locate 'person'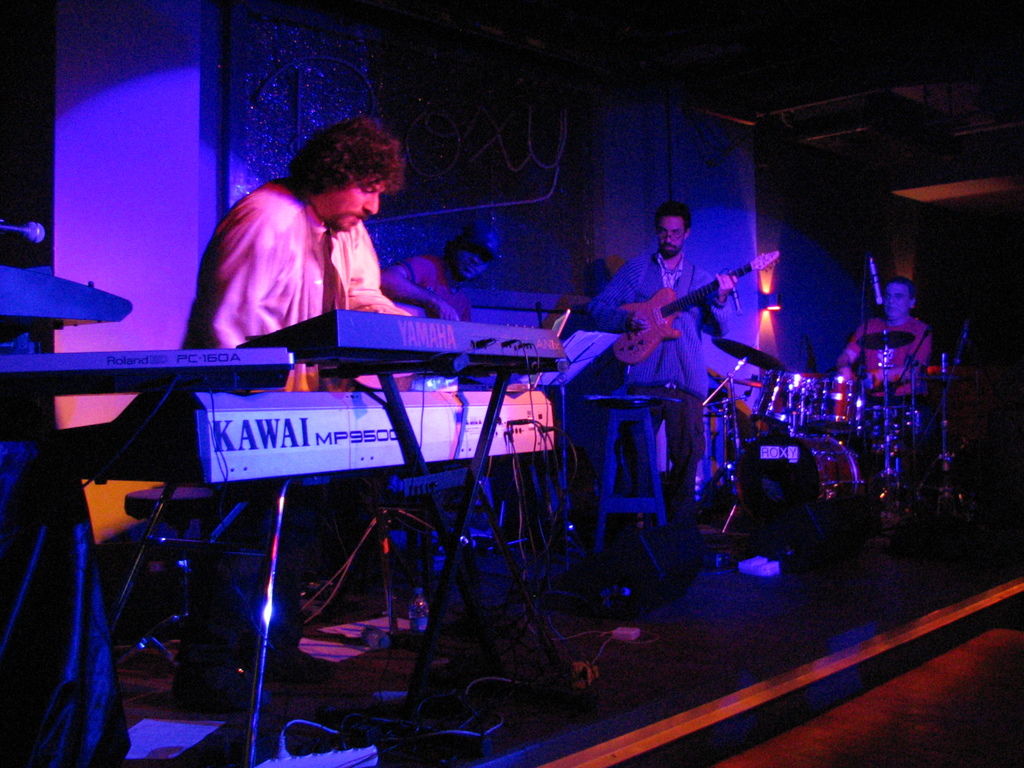
detection(180, 104, 429, 382)
